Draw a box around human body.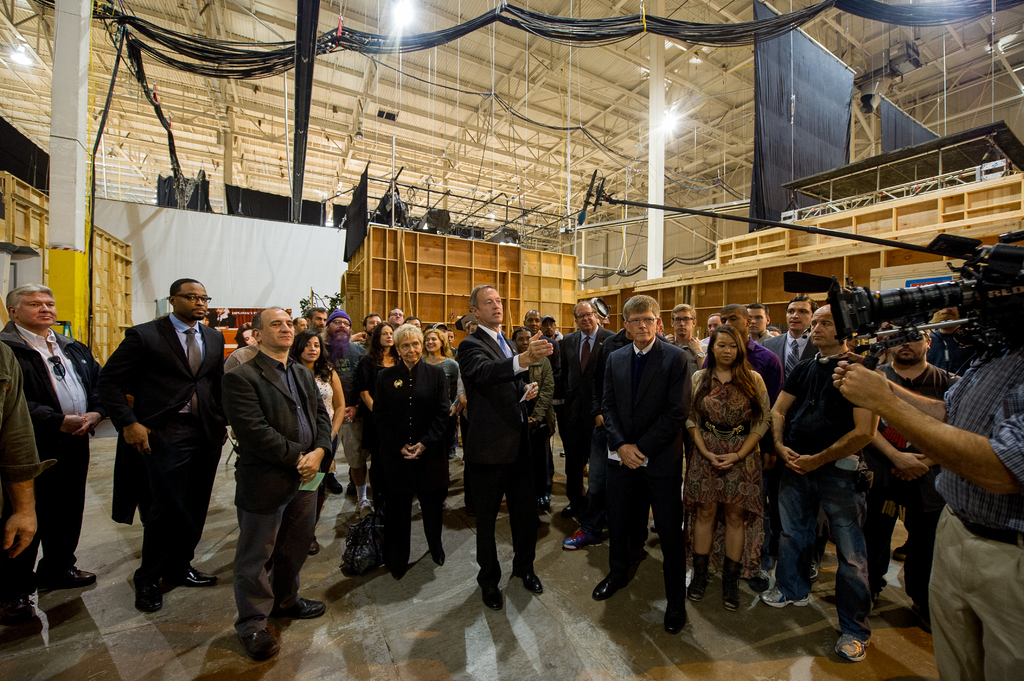
bbox(95, 306, 224, 616).
